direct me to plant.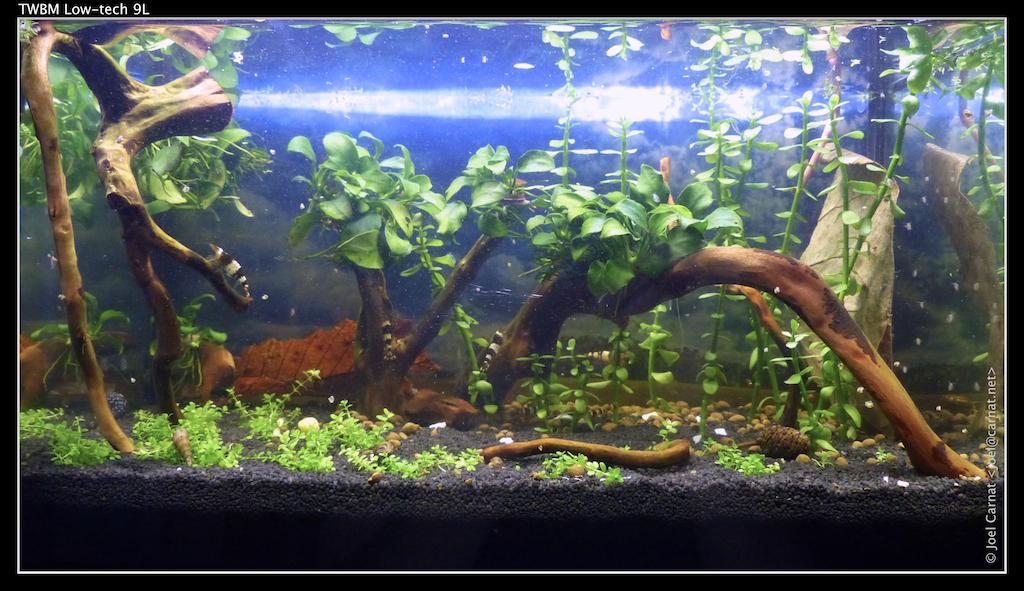
Direction: bbox=[131, 17, 269, 387].
